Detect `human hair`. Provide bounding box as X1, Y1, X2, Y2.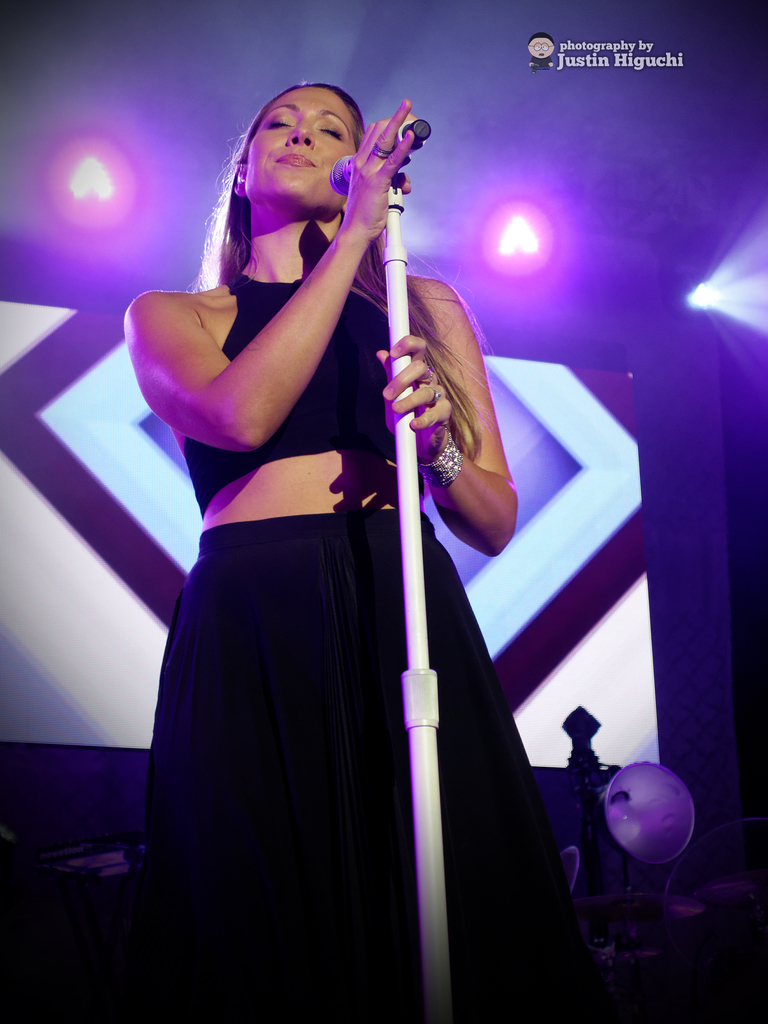
196, 79, 490, 459.
